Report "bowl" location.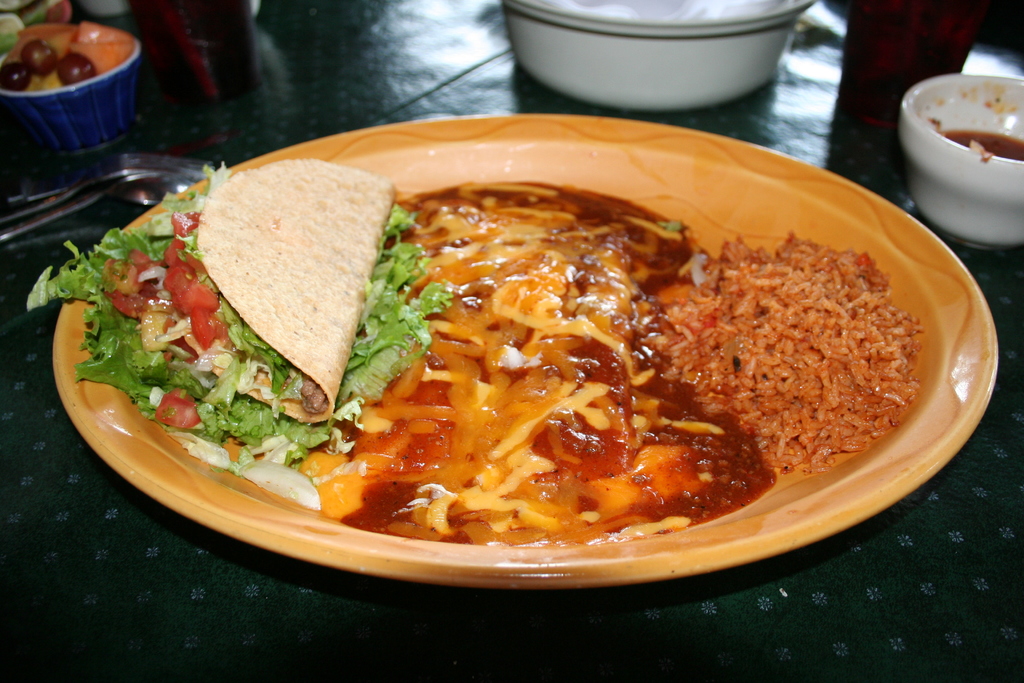
Report: <box>49,109,999,599</box>.
